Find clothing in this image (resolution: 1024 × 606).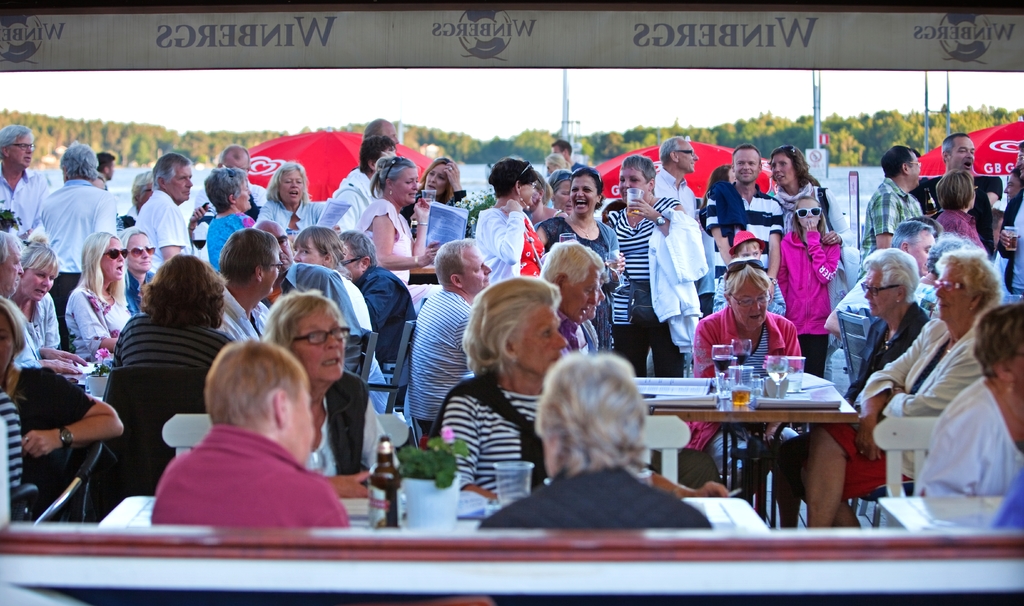
{"x1": 440, "y1": 364, "x2": 543, "y2": 486}.
